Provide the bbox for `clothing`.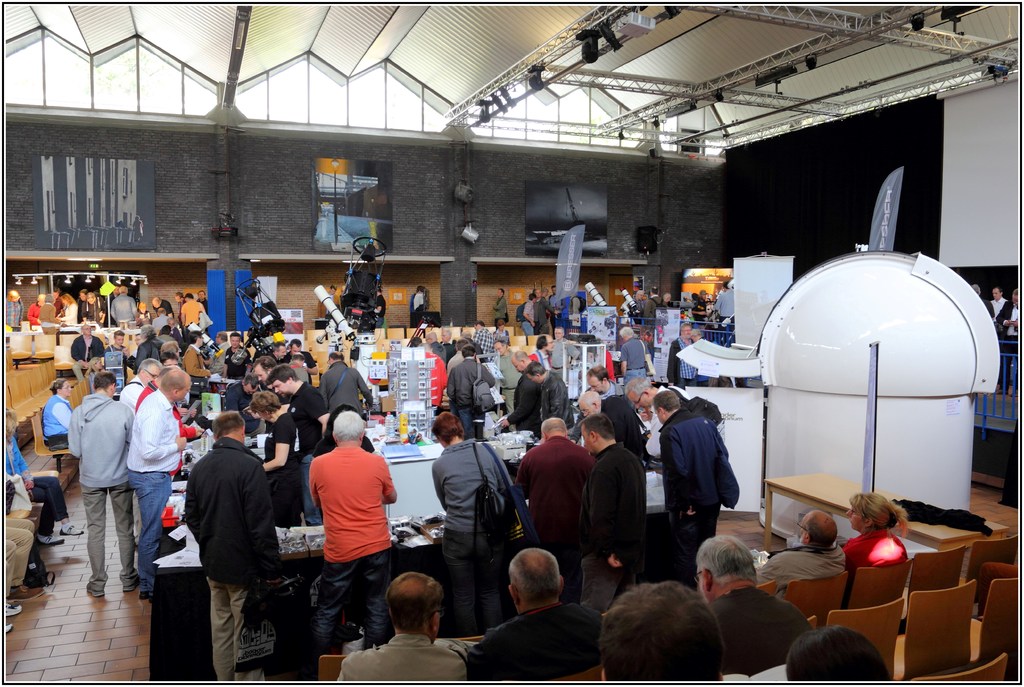
box(3, 295, 24, 329).
